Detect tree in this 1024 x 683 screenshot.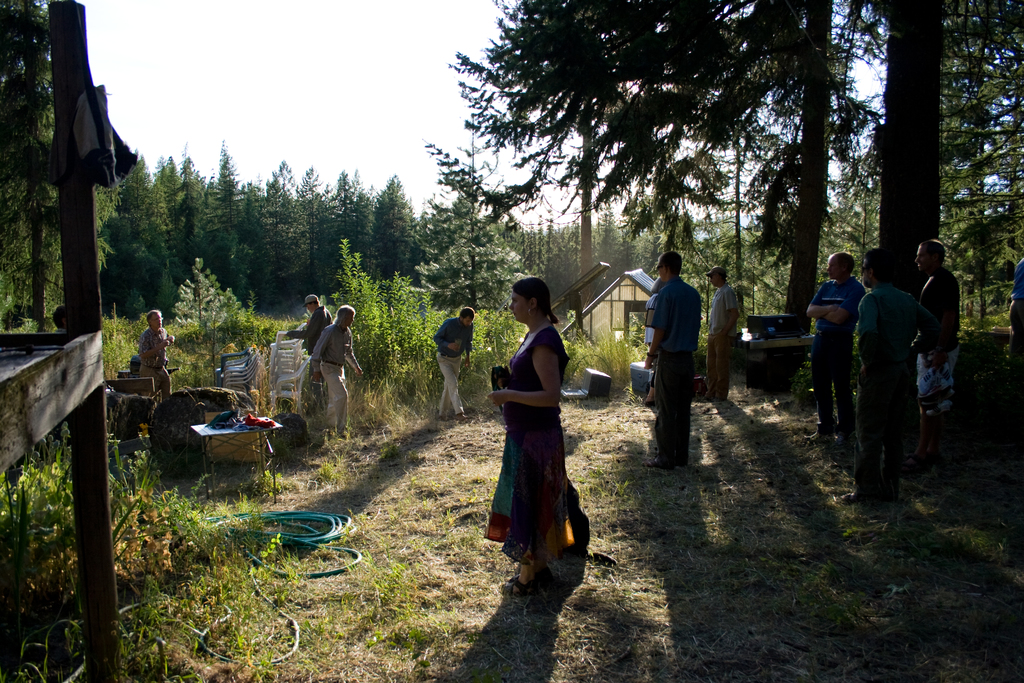
Detection: bbox(314, 179, 334, 301).
